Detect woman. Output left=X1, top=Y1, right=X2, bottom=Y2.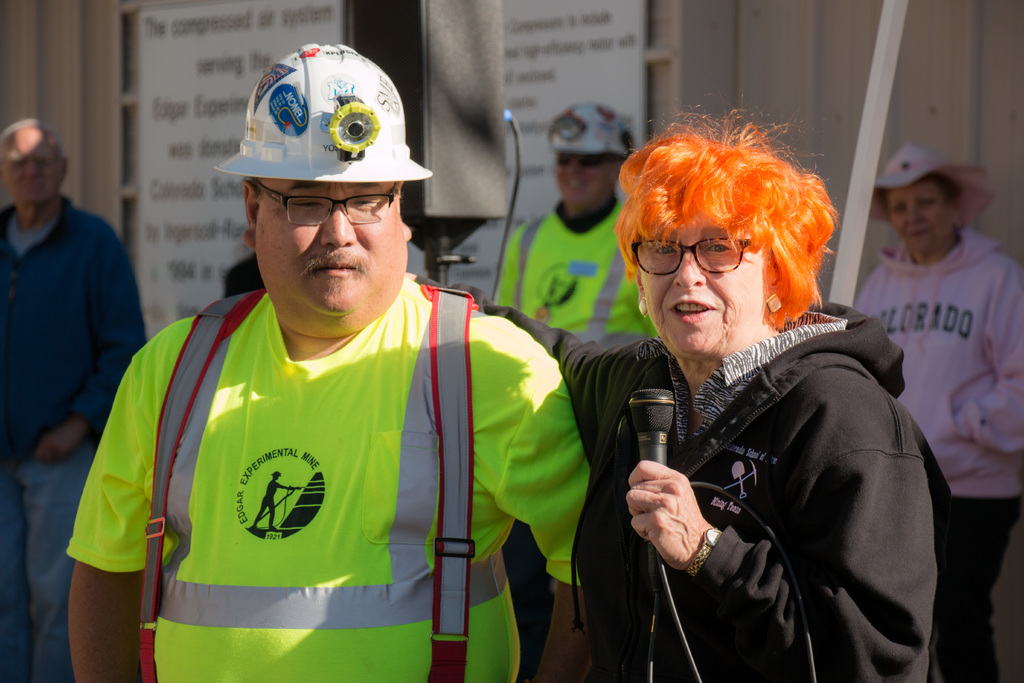
left=530, top=128, right=936, bottom=682.
